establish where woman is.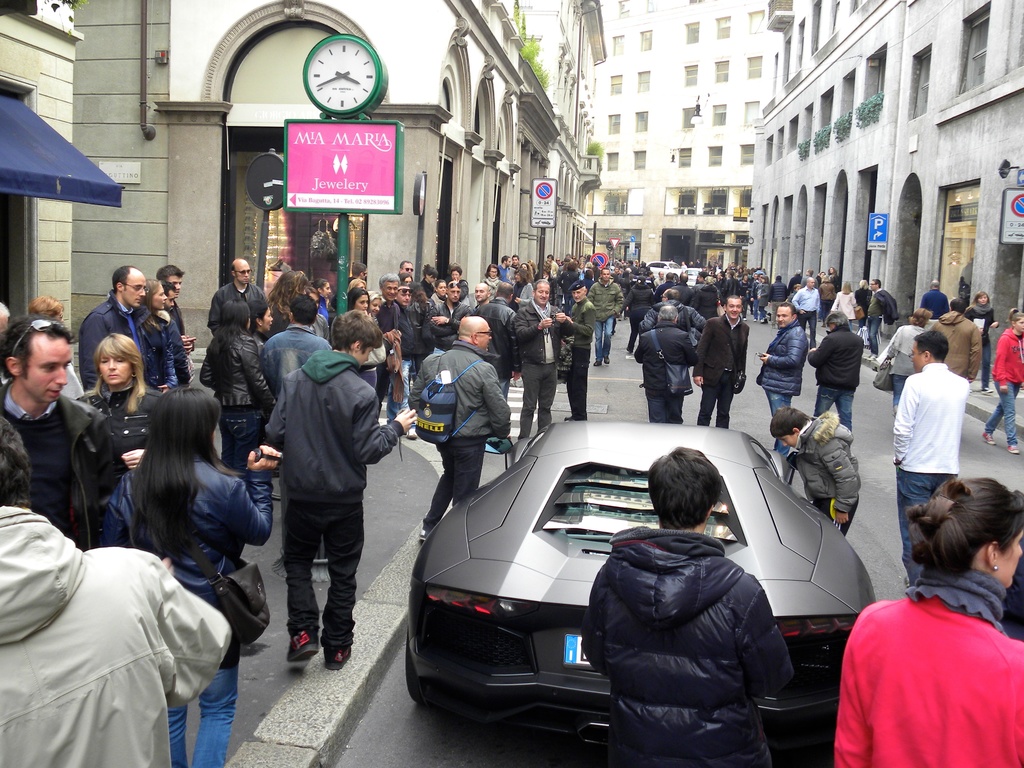
Established at [x1=509, y1=281, x2=580, y2=430].
